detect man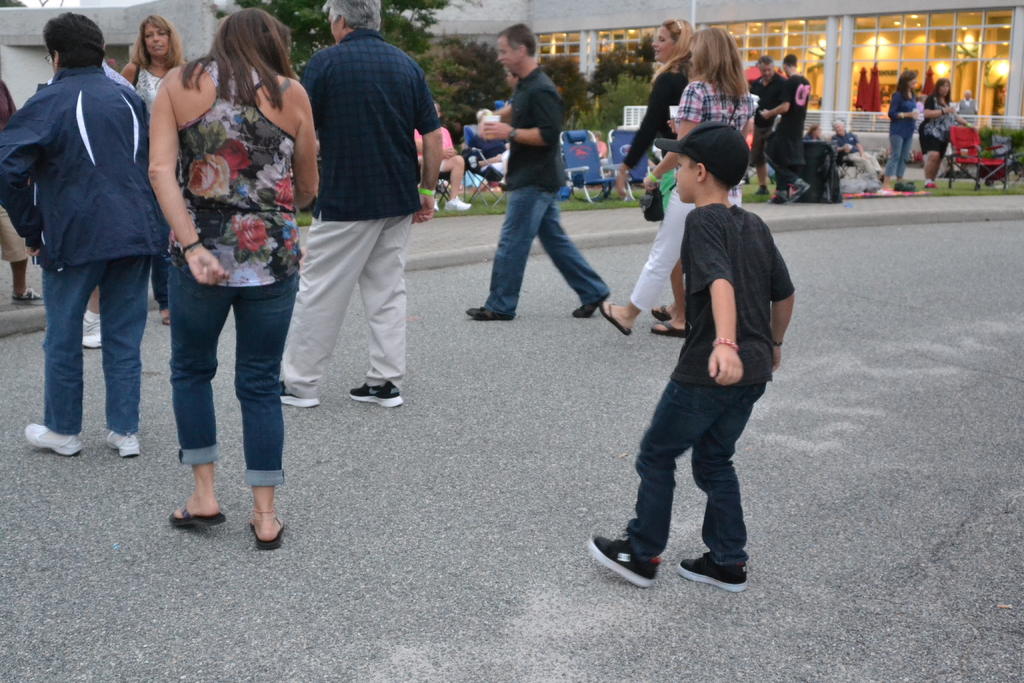
bbox=(748, 56, 790, 193)
